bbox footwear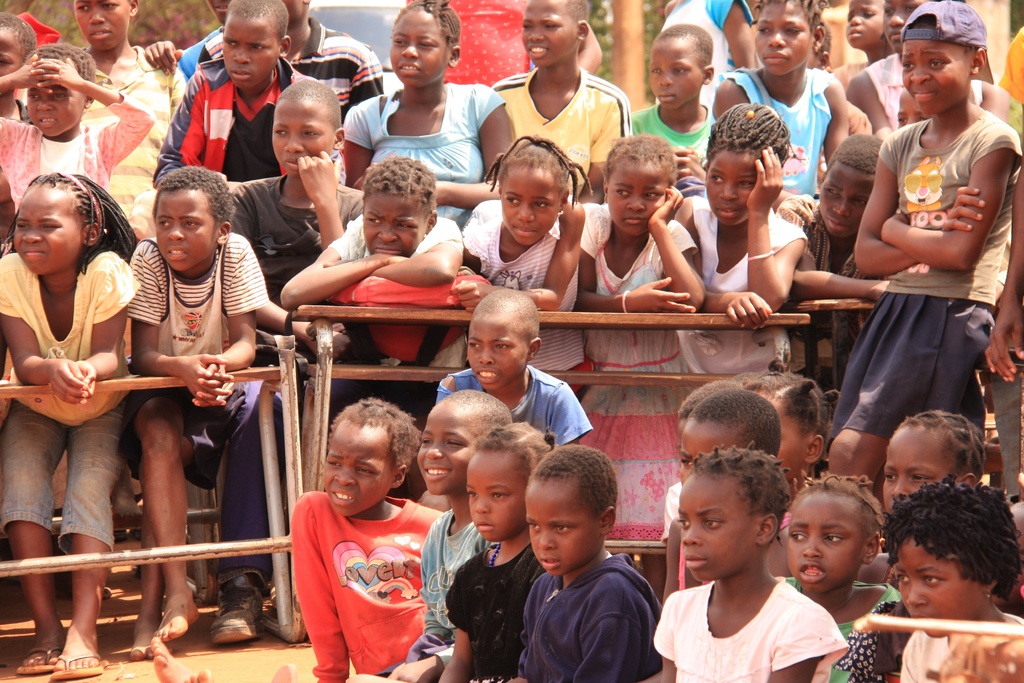
x1=52 y1=641 x2=102 y2=679
